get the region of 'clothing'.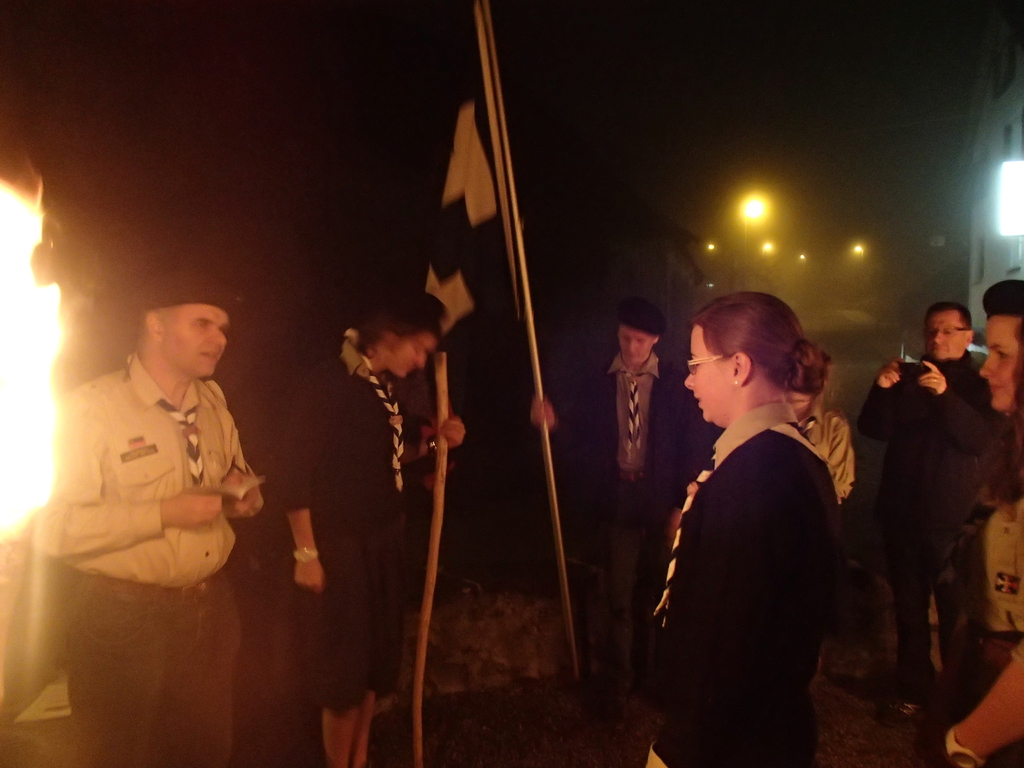
268 340 407 719.
